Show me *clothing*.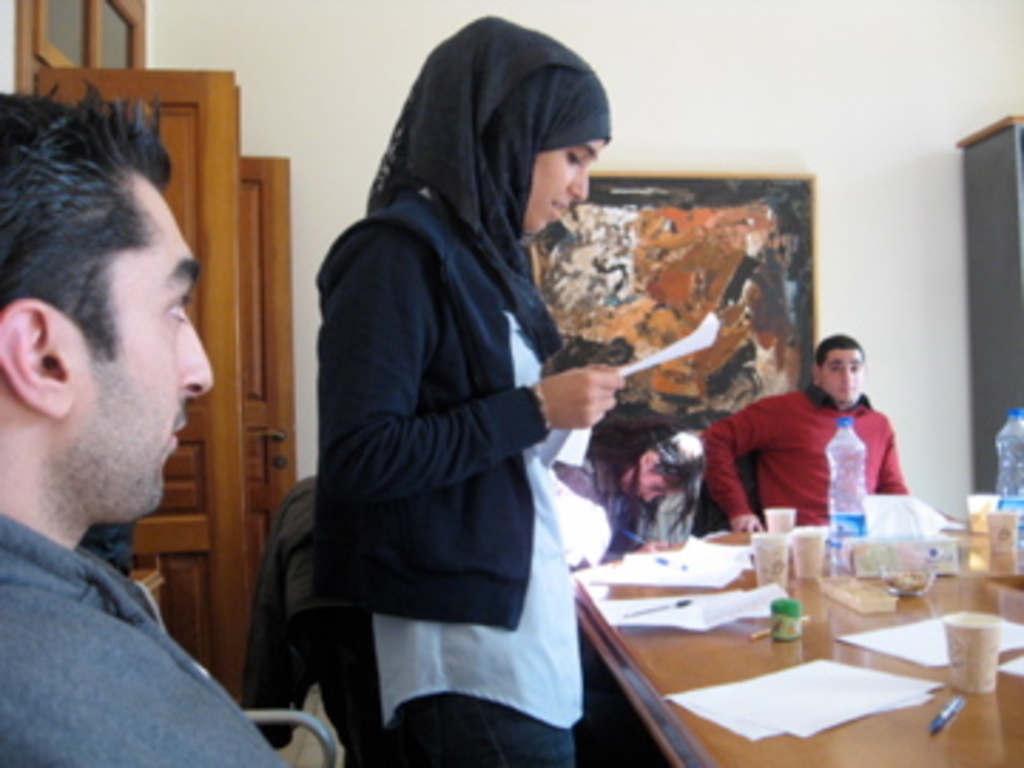
*clothing* is here: (279,40,643,767).
